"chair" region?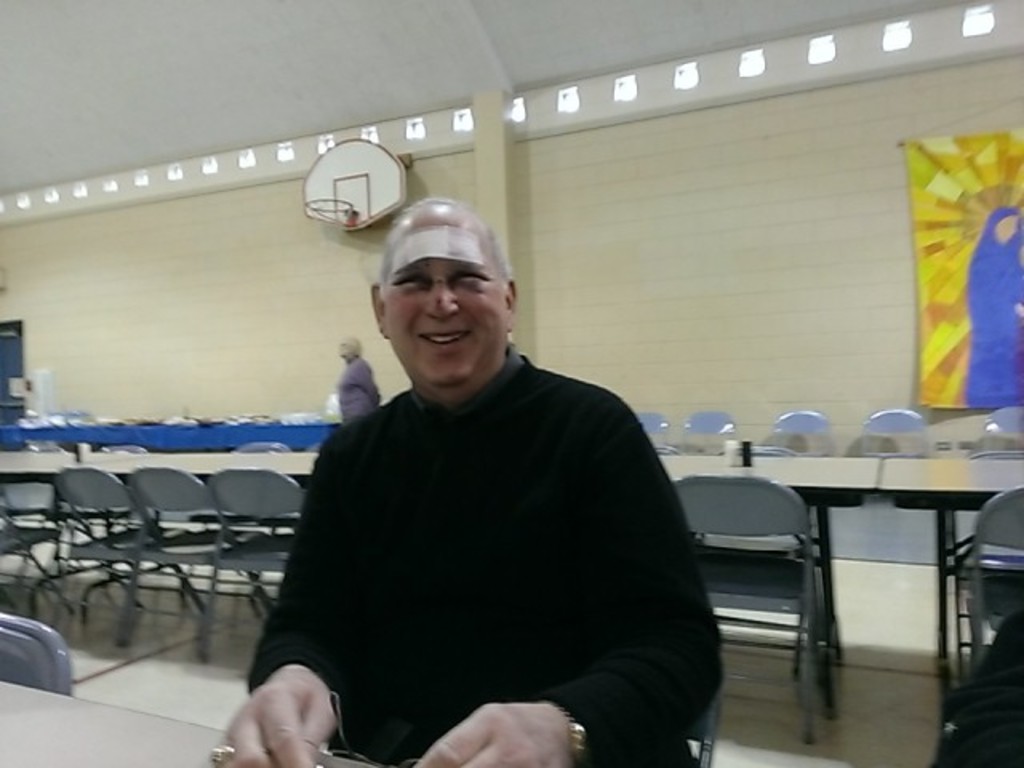
BBox(853, 402, 936, 467)
